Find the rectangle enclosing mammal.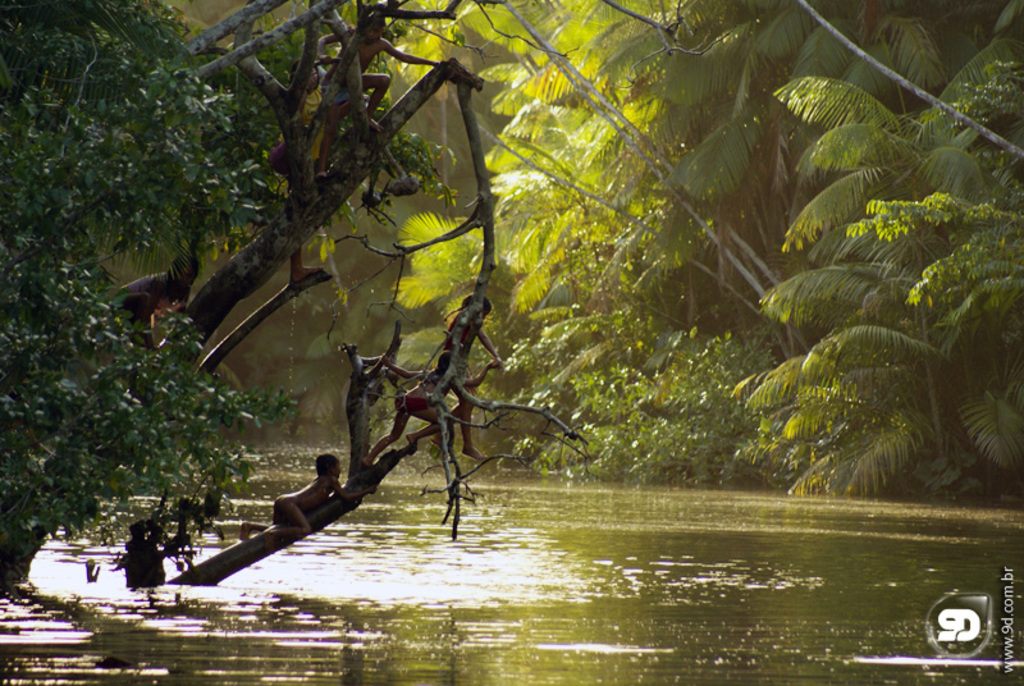
{"left": 265, "top": 54, "right": 337, "bottom": 289}.
